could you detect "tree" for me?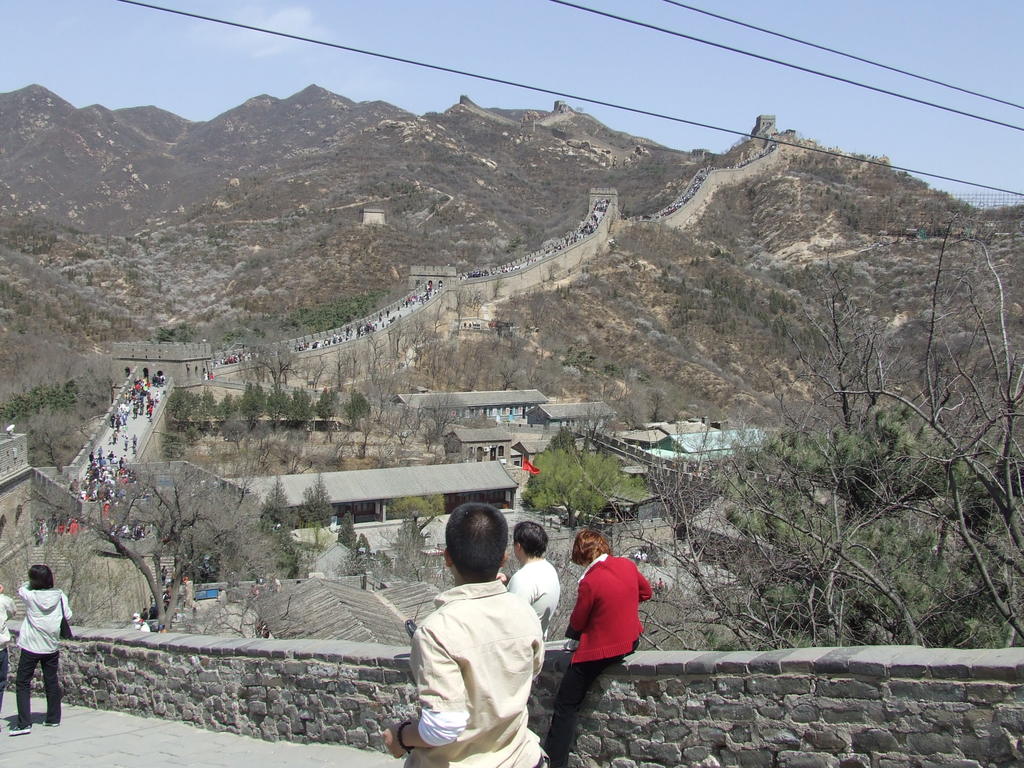
Detection result: bbox=(87, 452, 280, 630).
